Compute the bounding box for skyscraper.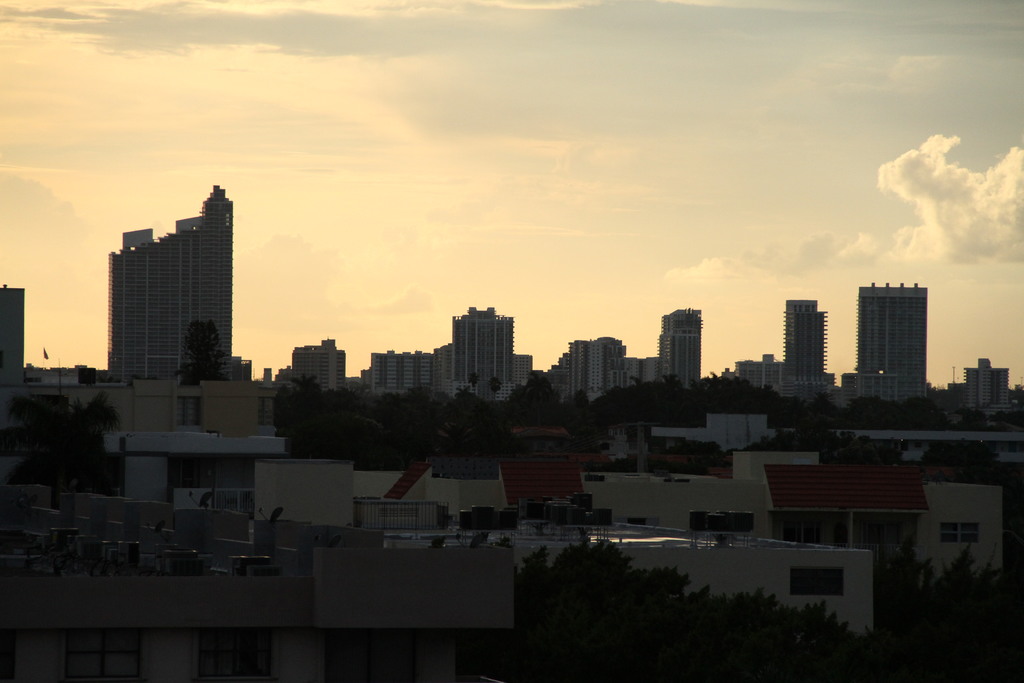
[left=0, top=283, right=26, bottom=381].
